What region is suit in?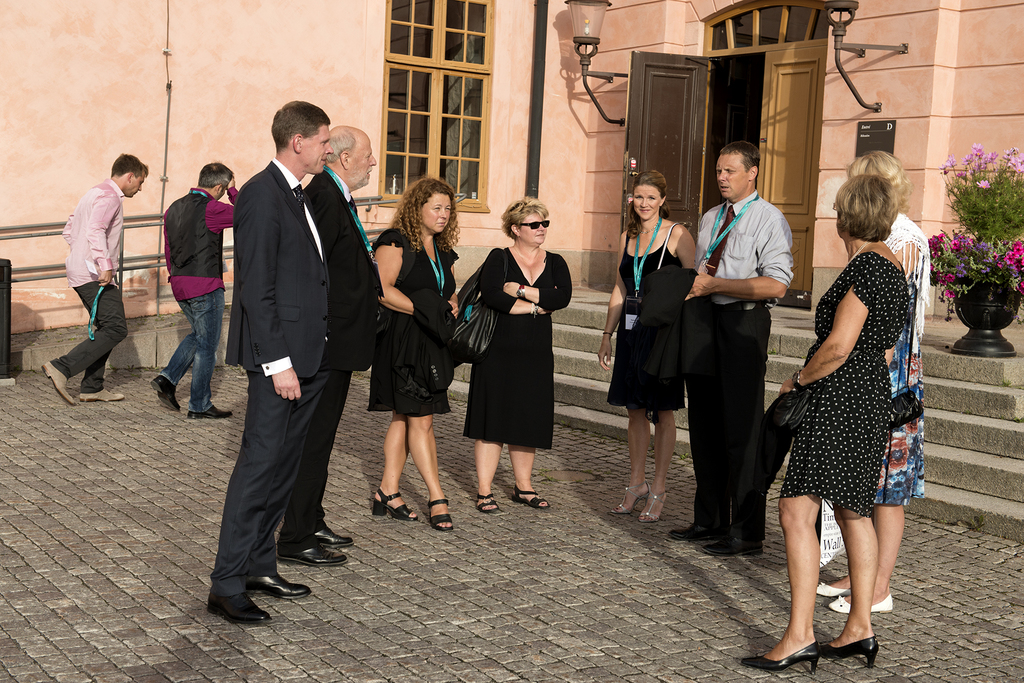
276, 175, 385, 561.
